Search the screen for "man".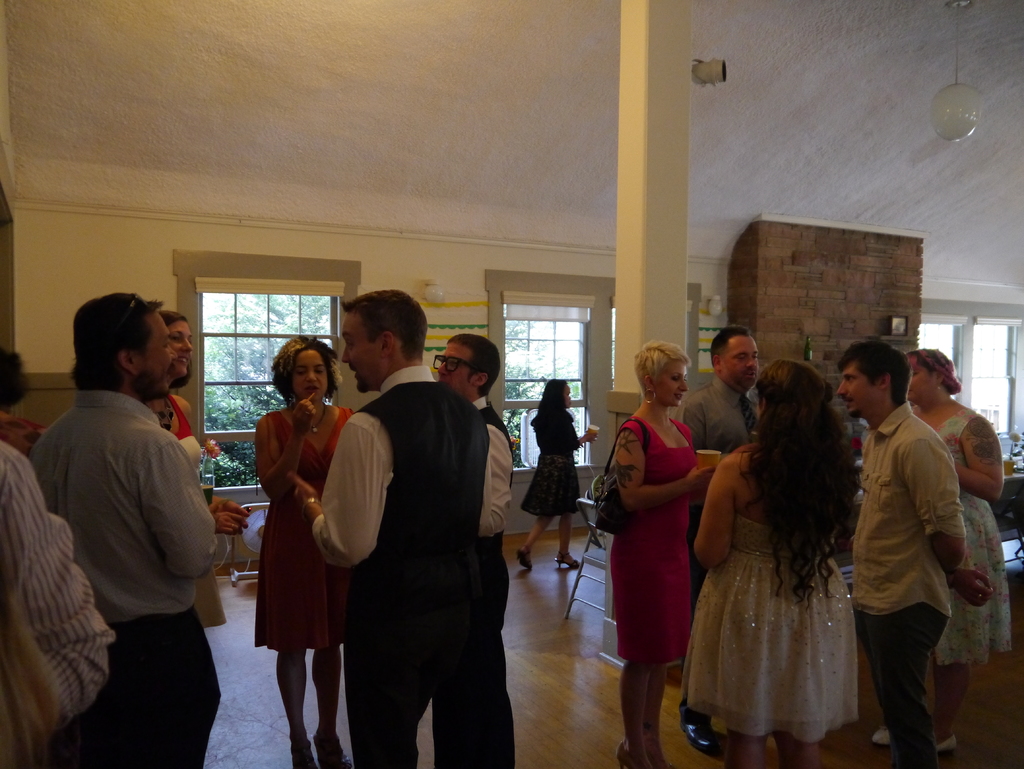
Found at (left=676, top=325, right=761, bottom=745).
